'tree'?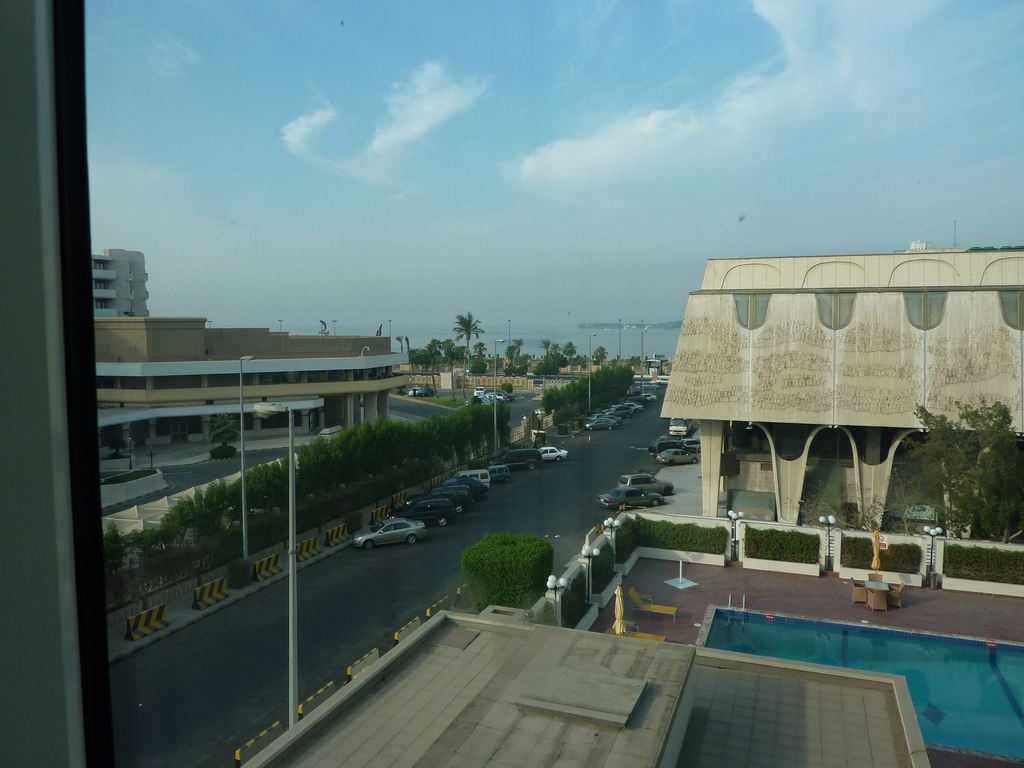
pyautogui.locateOnScreen(403, 332, 451, 383)
